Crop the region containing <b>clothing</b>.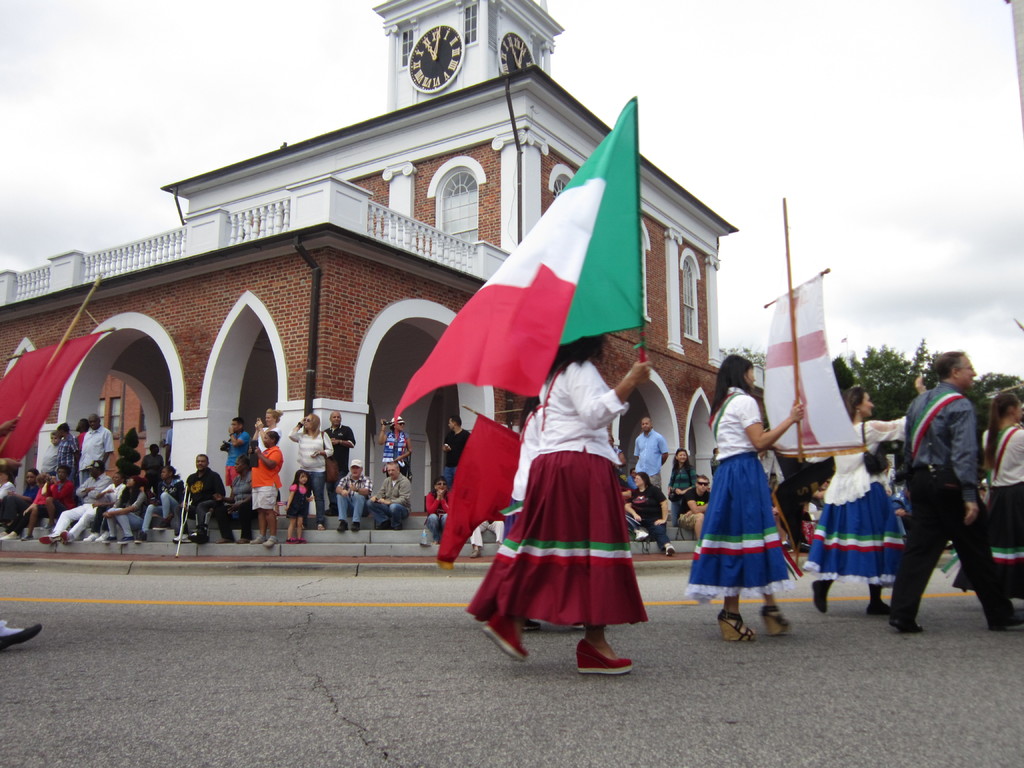
Crop region: bbox=(150, 481, 184, 532).
